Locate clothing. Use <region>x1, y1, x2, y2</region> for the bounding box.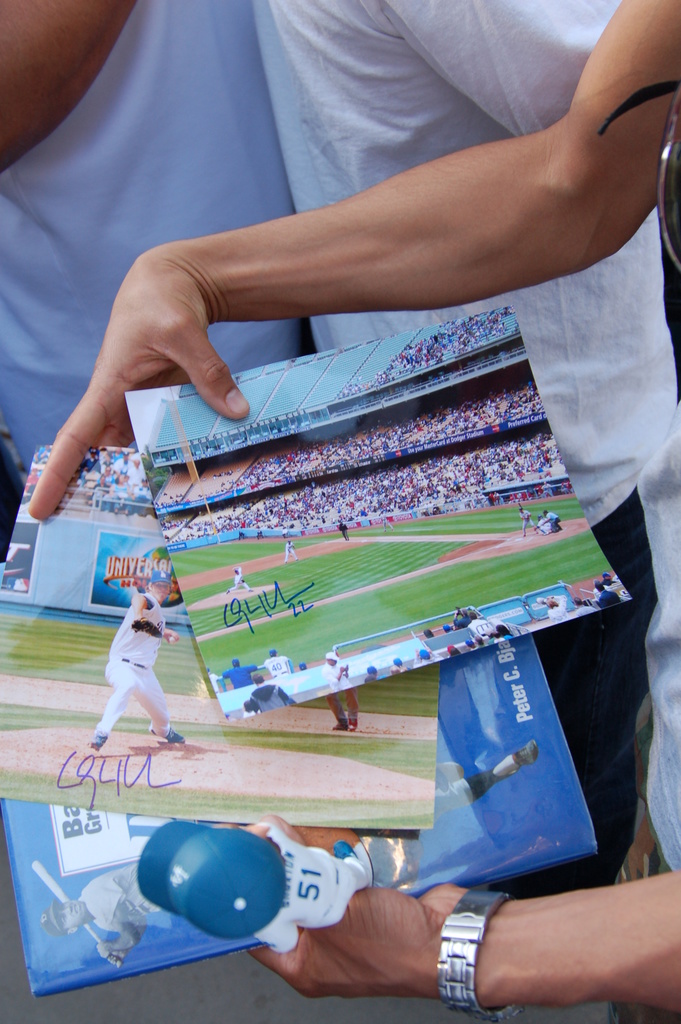
<region>636, 392, 680, 870</region>.
